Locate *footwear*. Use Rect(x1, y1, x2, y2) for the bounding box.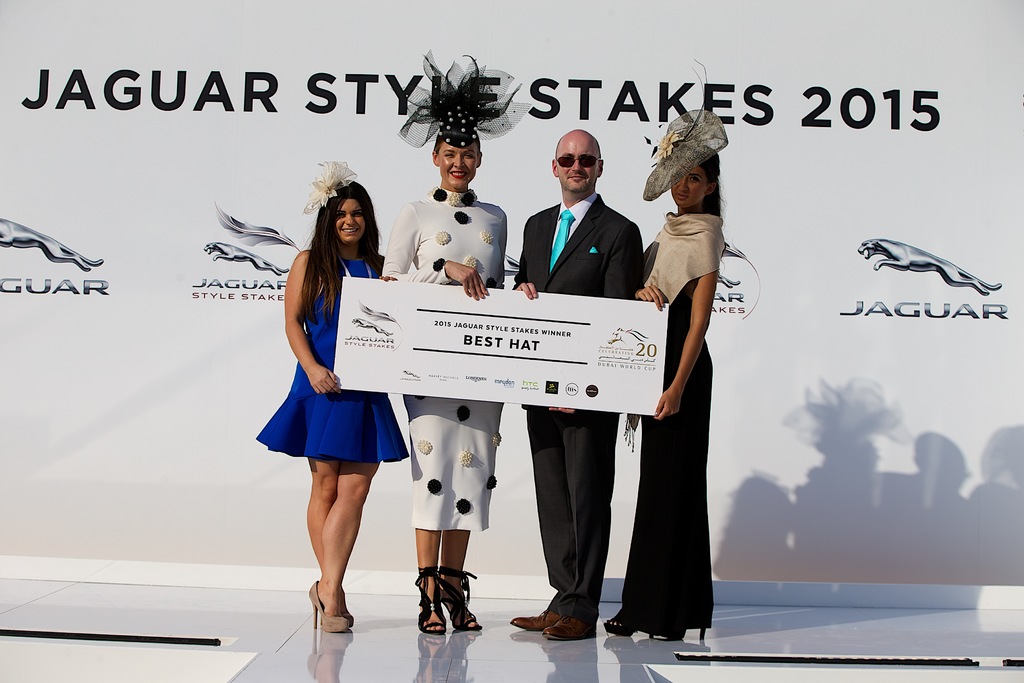
Rect(409, 563, 451, 641).
